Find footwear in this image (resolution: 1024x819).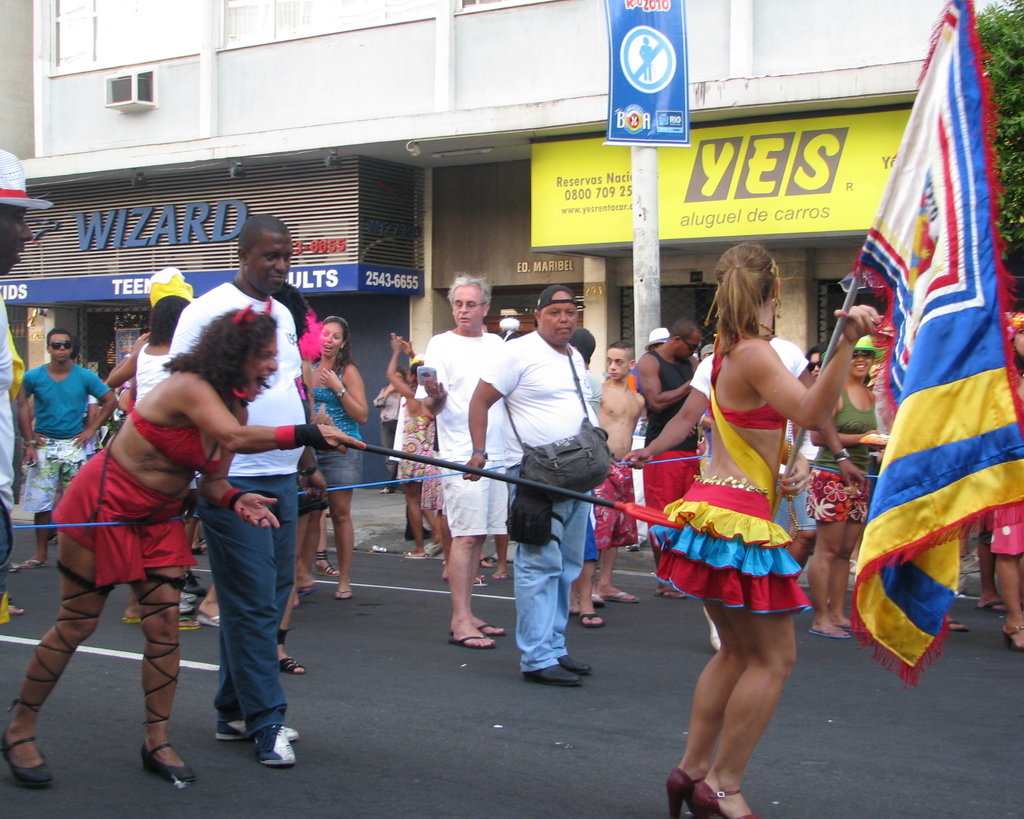
253,717,300,767.
